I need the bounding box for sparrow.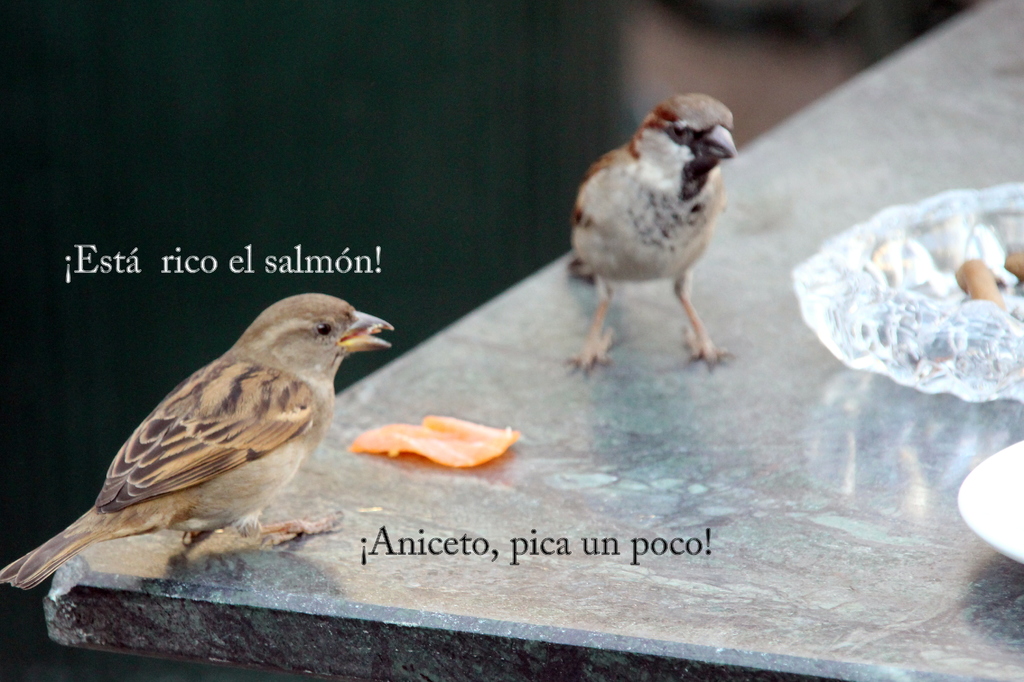
Here it is: (left=568, top=90, right=740, bottom=369).
